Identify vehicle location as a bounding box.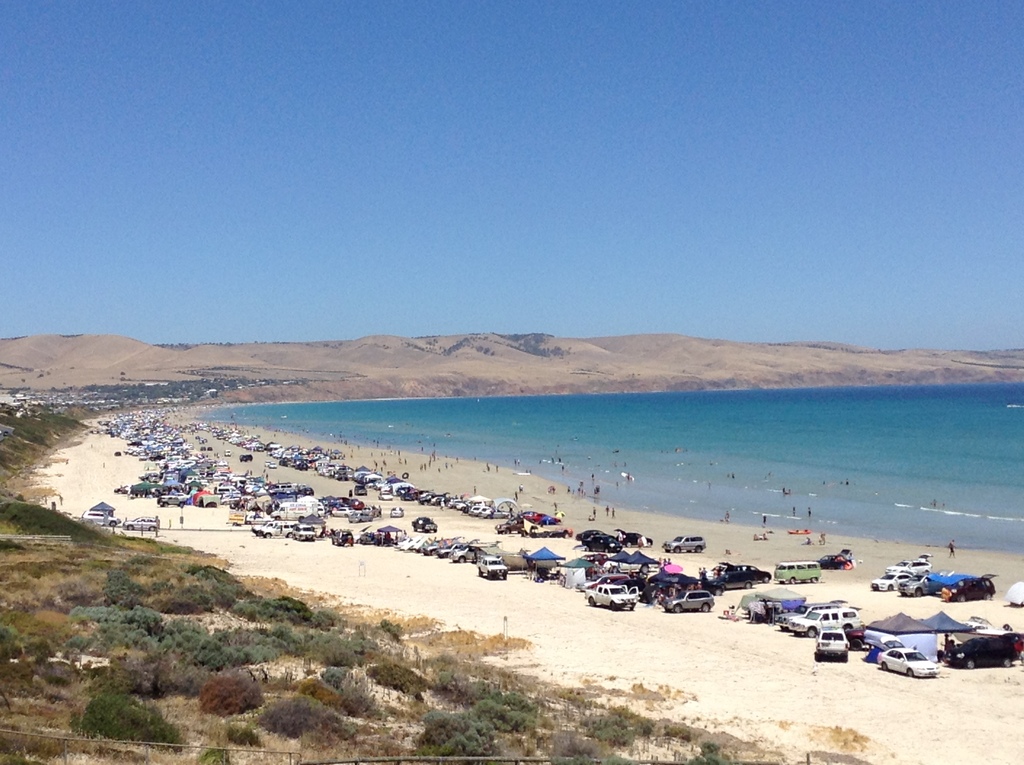
{"left": 897, "top": 571, "right": 945, "bottom": 596}.
